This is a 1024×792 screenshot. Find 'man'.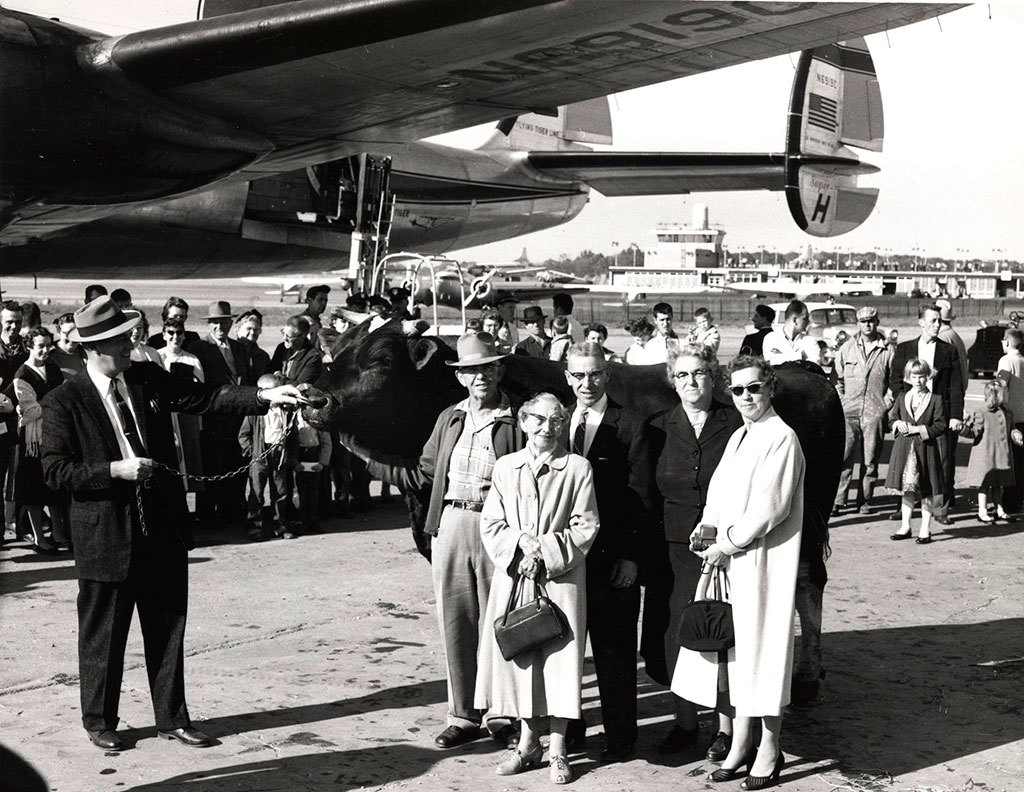
Bounding box: (767, 334, 847, 713).
